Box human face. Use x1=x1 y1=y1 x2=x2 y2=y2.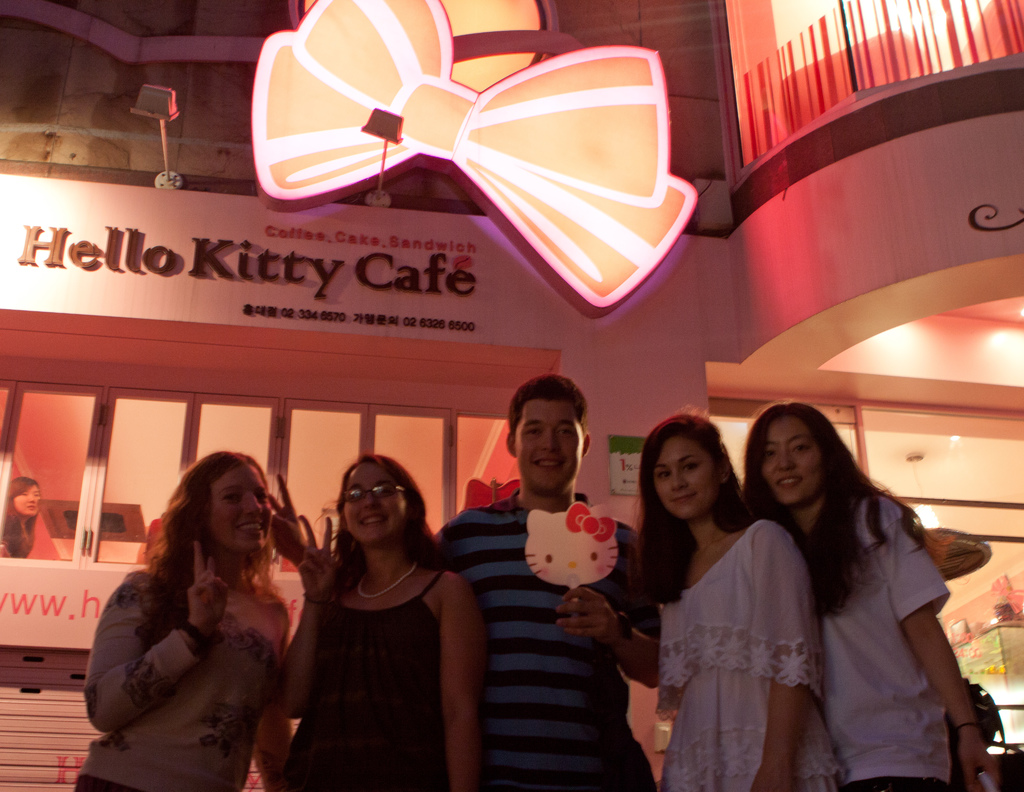
x1=518 y1=390 x2=583 y2=494.
